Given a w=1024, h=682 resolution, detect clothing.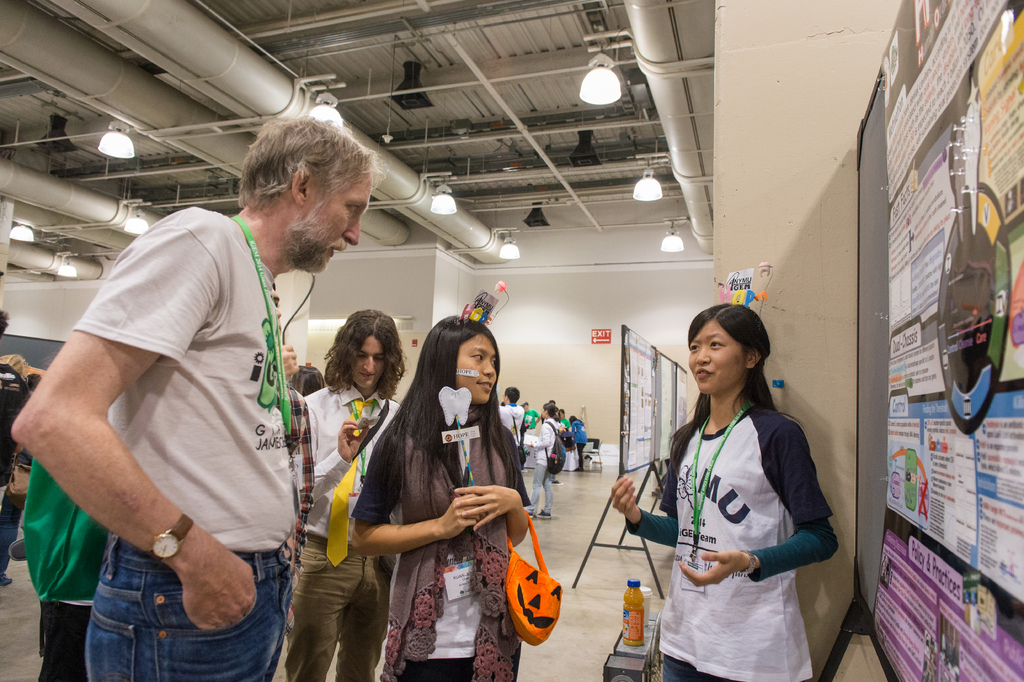
Rect(348, 410, 536, 681).
